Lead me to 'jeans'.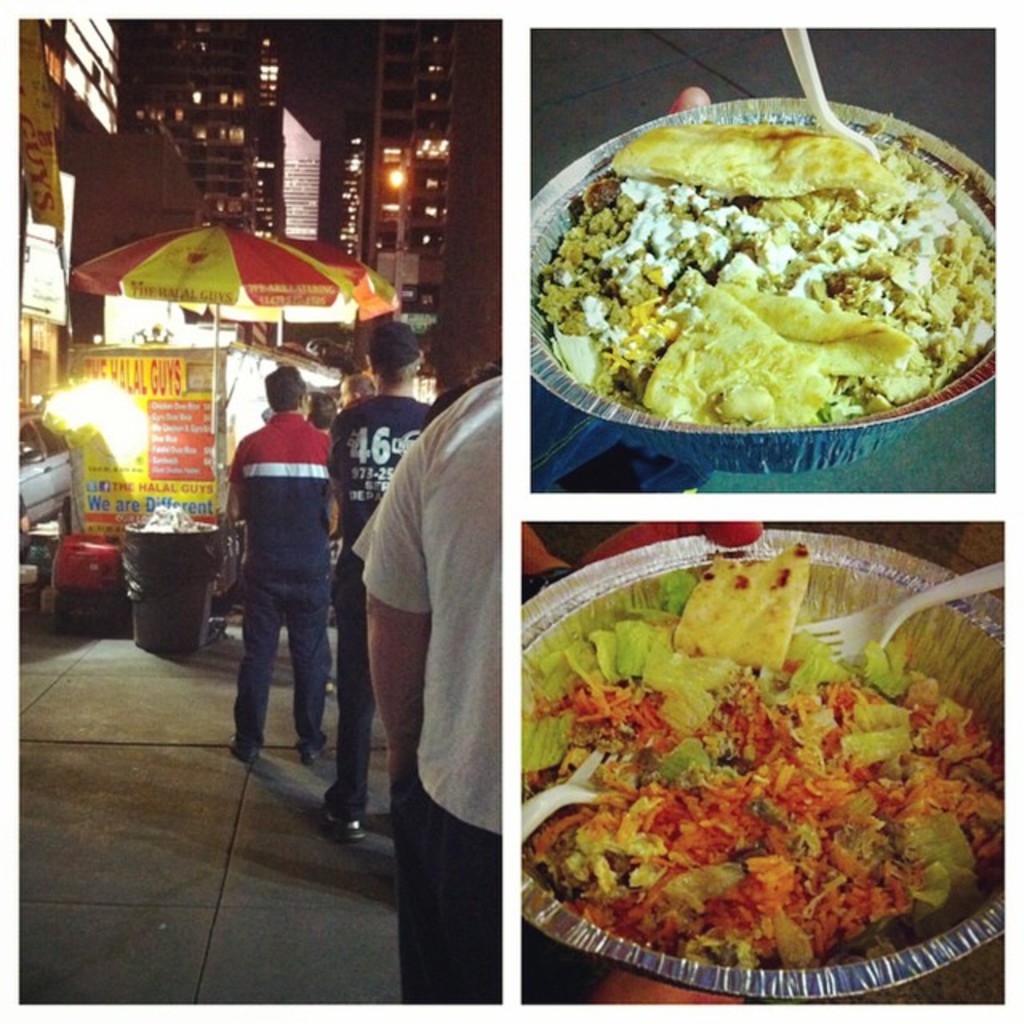
Lead to [x1=318, y1=578, x2=371, y2=811].
